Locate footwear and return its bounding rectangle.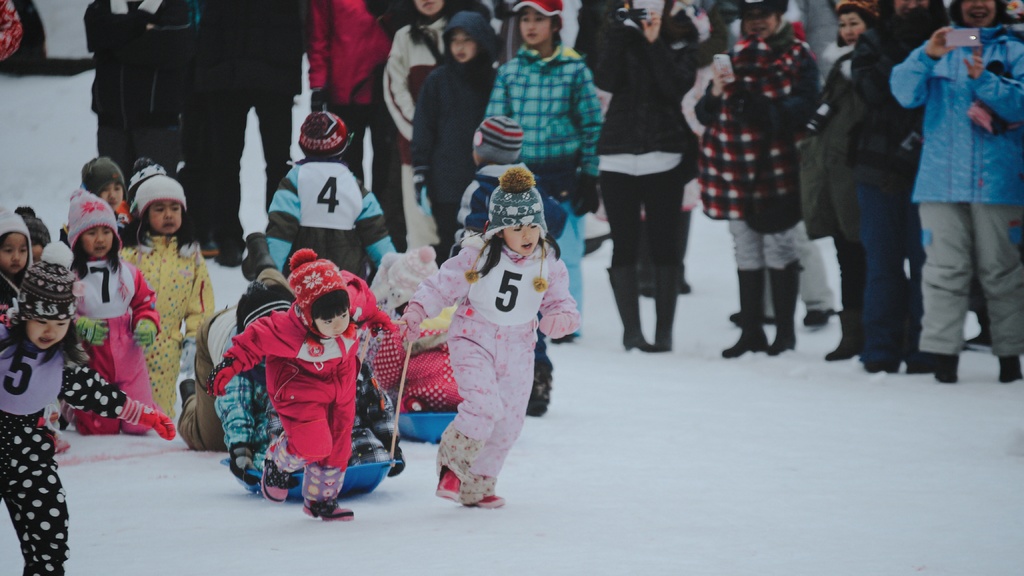
box(607, 267, 663, 356).
